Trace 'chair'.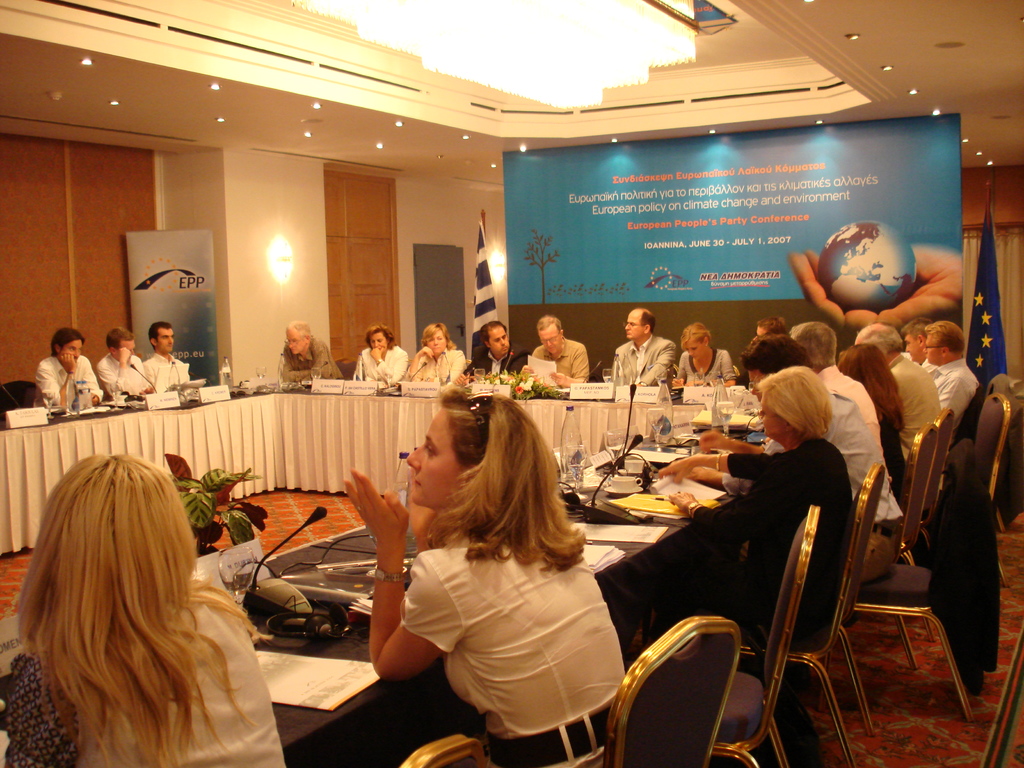
Traced to [x1=895, y1=423, x2=938, y2=666].
